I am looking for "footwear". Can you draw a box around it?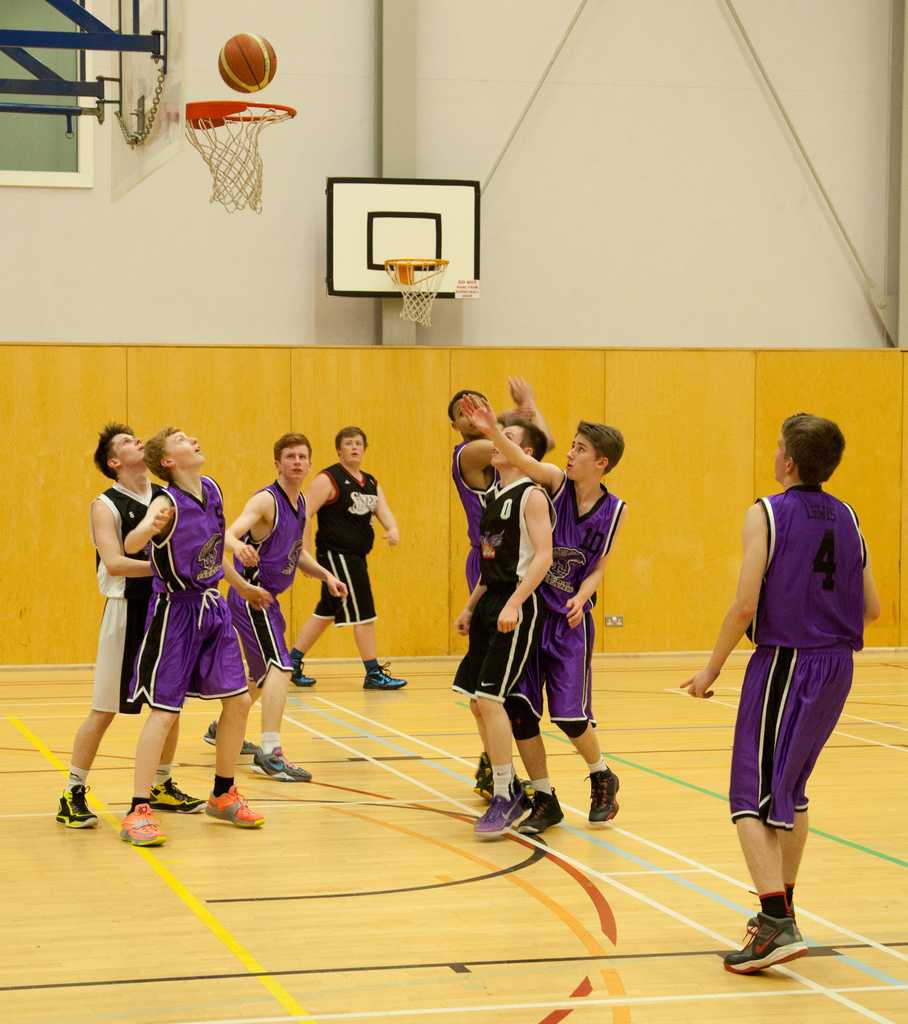
Sure, the bounding box is [247, 740, 315, 784].
